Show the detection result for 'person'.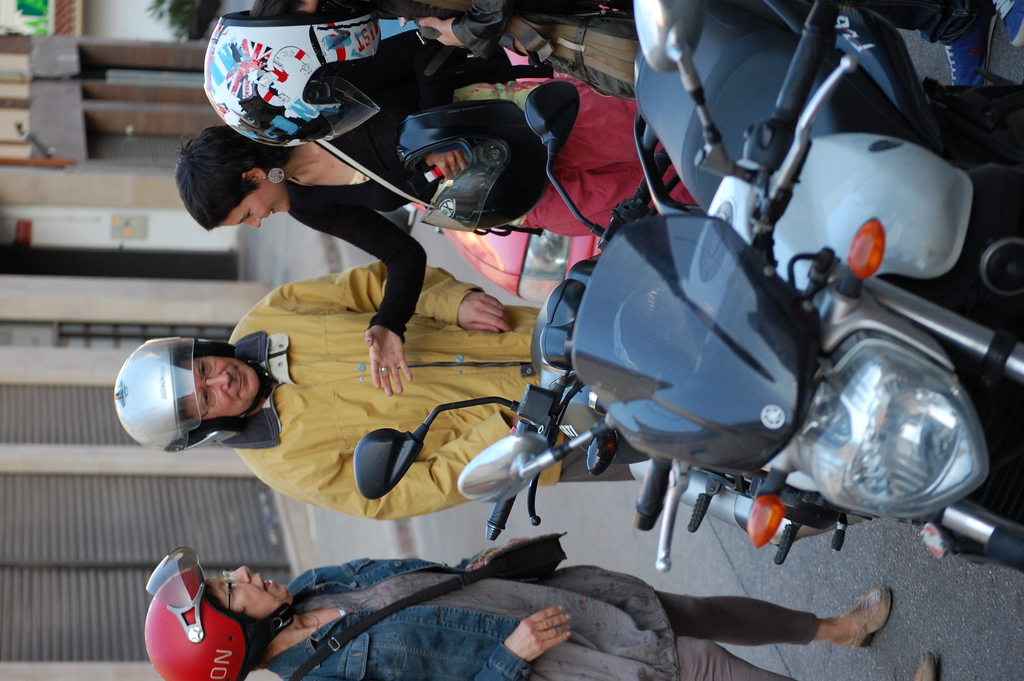
bbox(175, 26, 700, 395).
